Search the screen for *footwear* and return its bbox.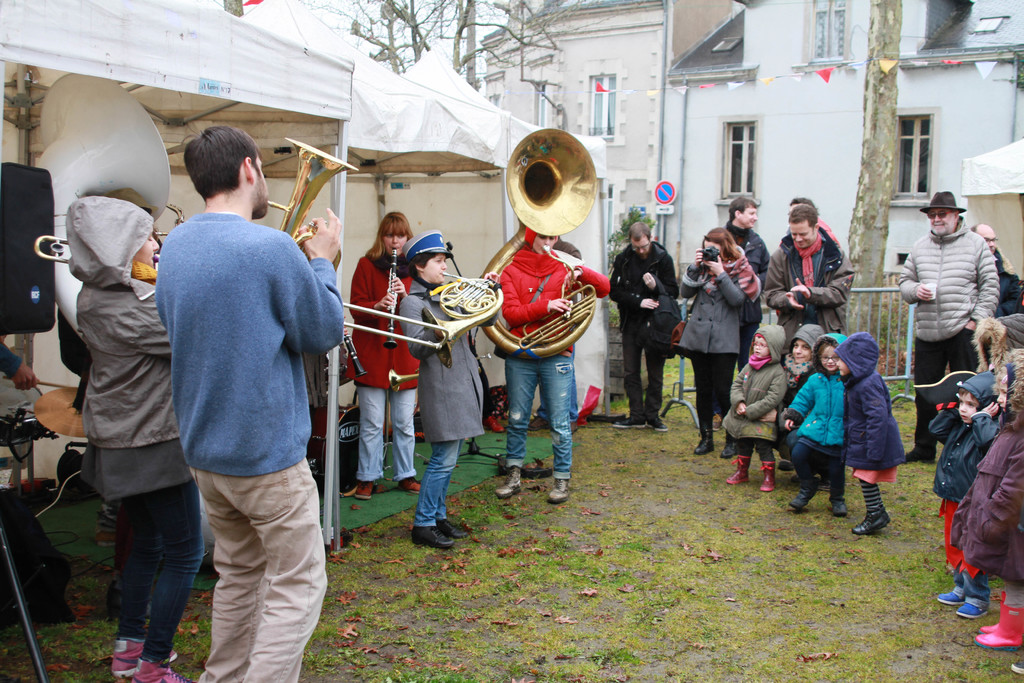
Found: 612:416:644:427.
